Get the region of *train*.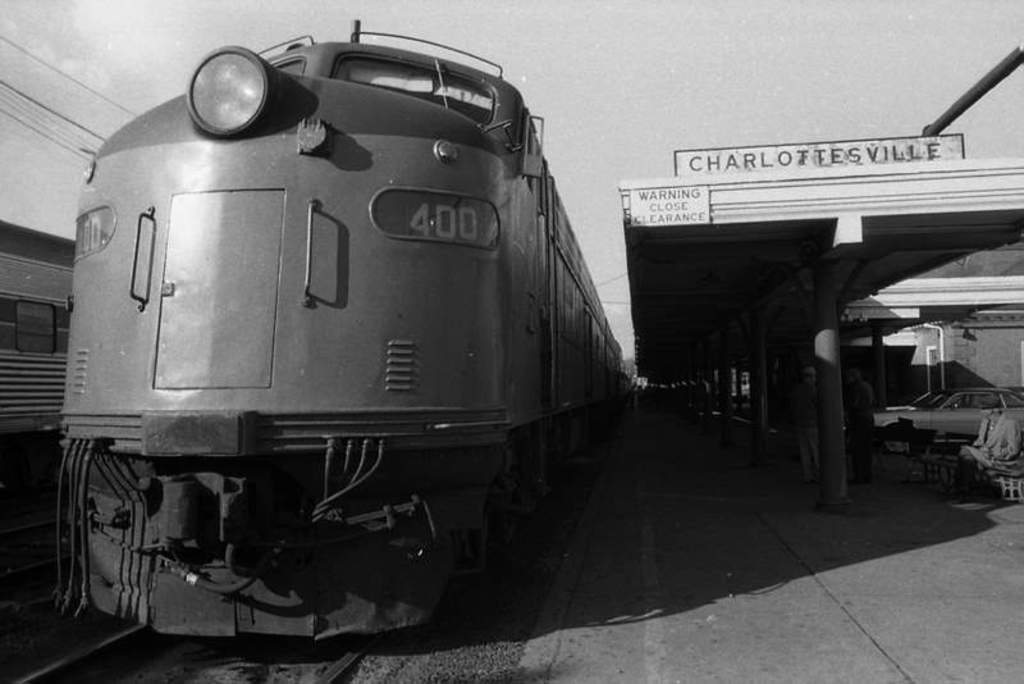
[0,219,74,551].
